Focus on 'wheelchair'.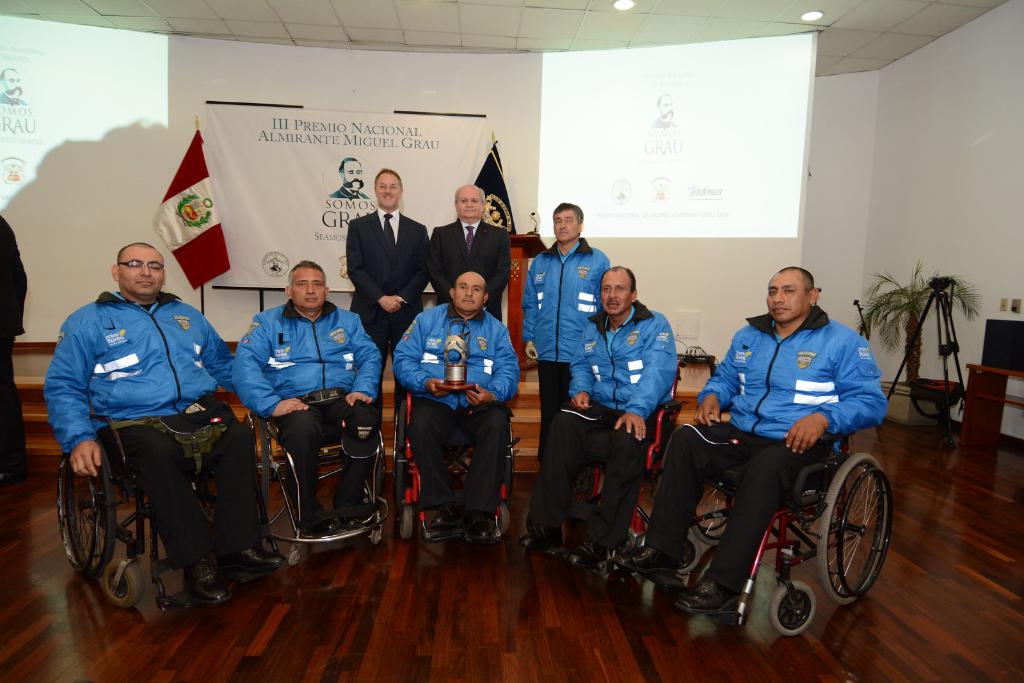
Focused at 36:428:260:617.
